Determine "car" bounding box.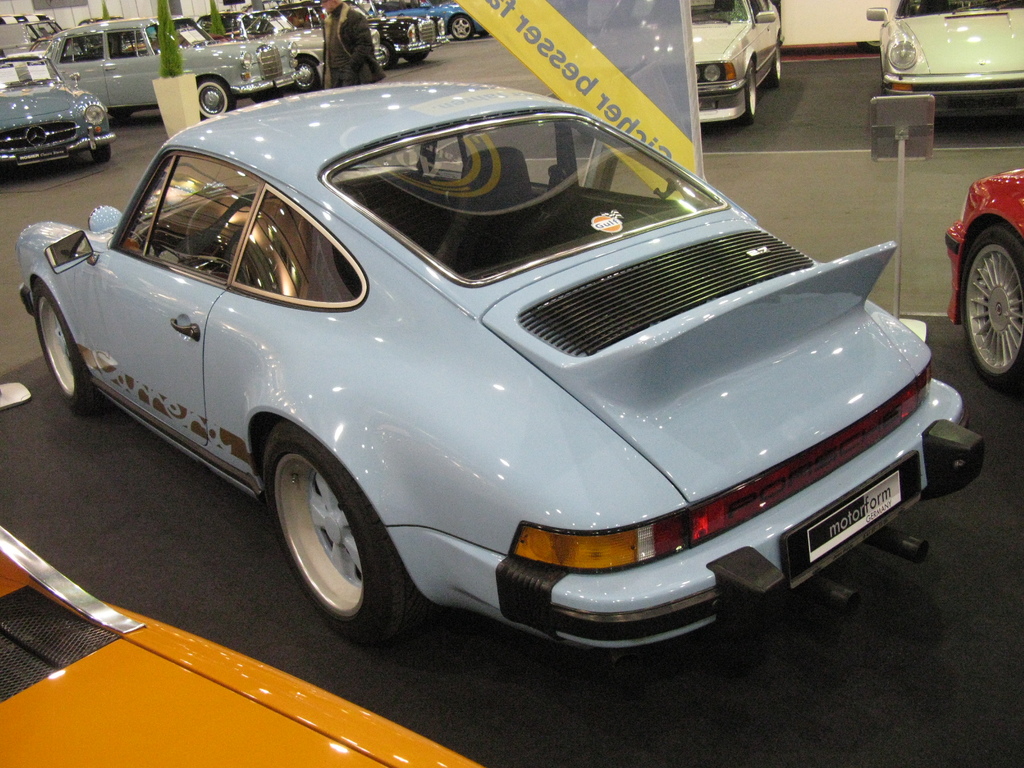
Determined: 0, 48, 120, 167.
